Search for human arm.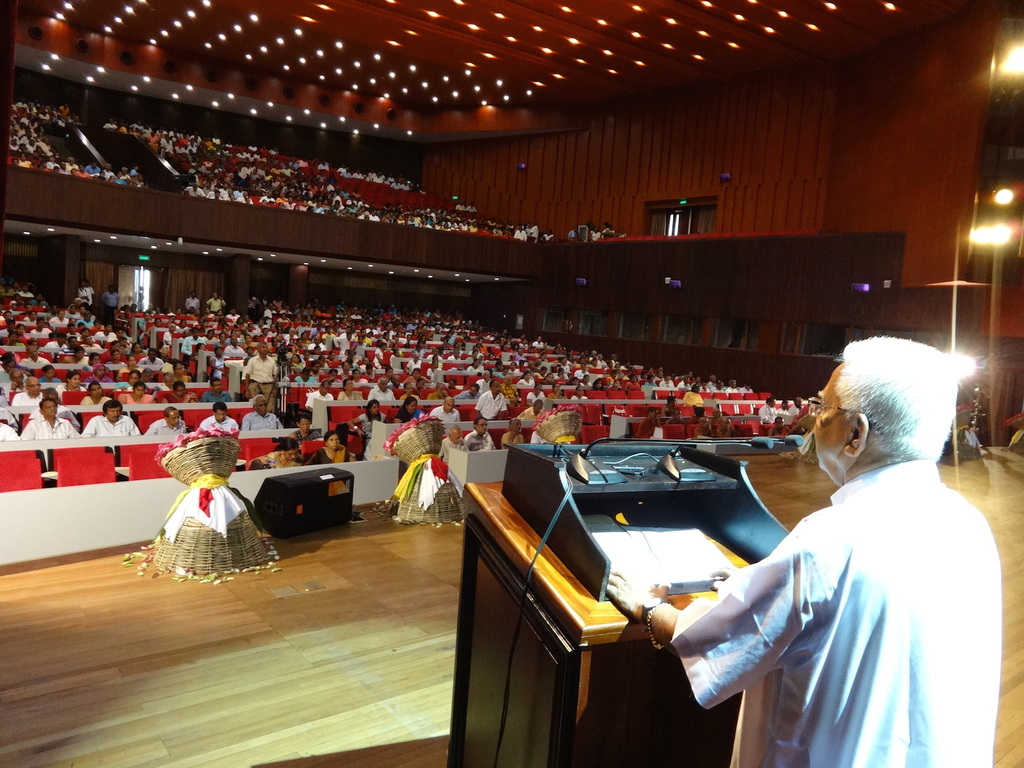
Found at bbox=[203, 393, 210, 403].
